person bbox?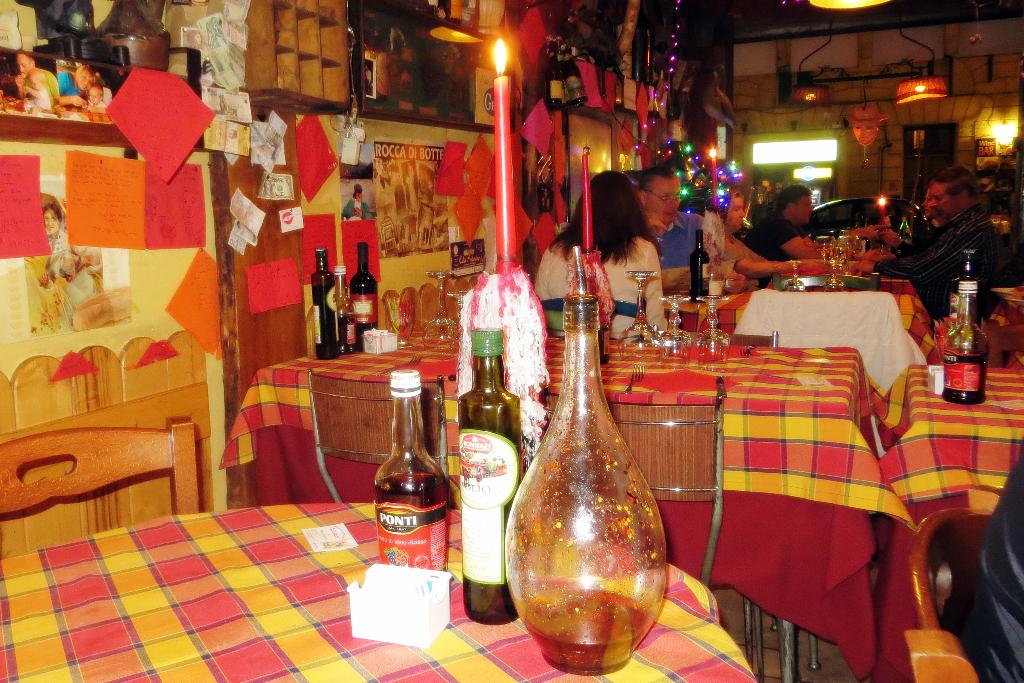
635/174/707/267
